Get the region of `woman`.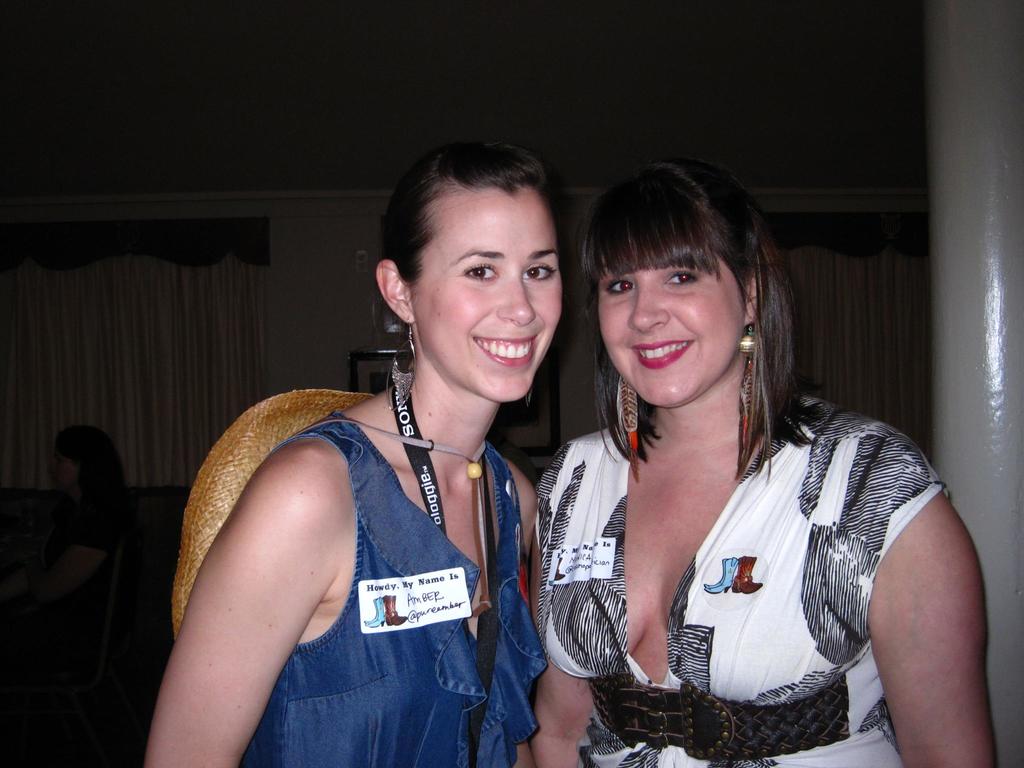
[left=145, top=139, right=570, bottom=767].
